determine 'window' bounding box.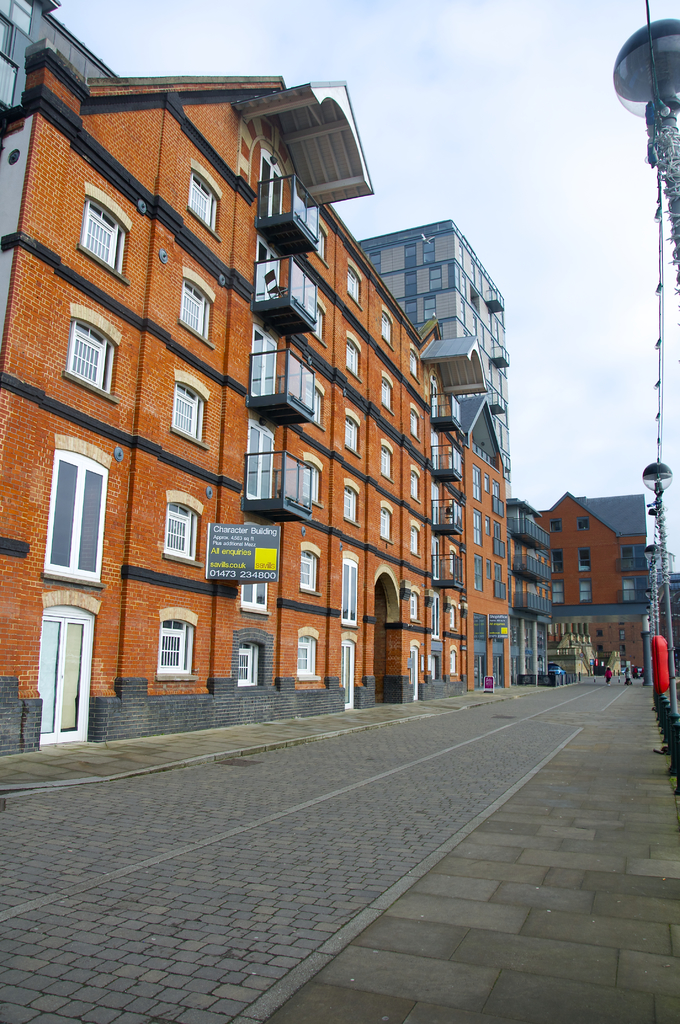
Determined: 469/606/512/643.
